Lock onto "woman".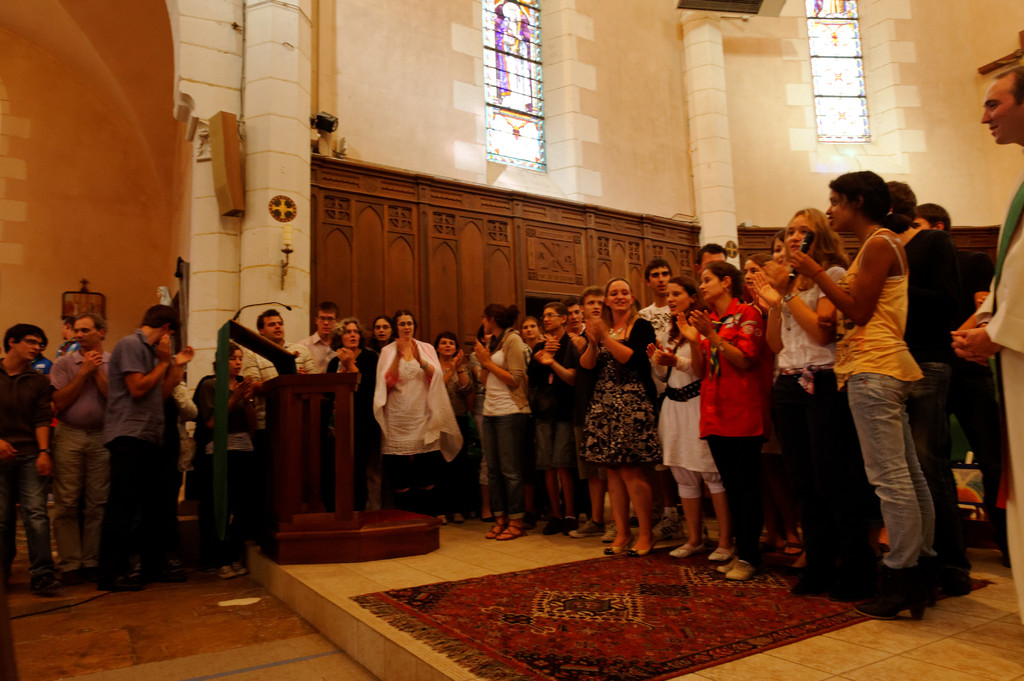
Locked: left=475, top=303, right=534, bottom=541.
